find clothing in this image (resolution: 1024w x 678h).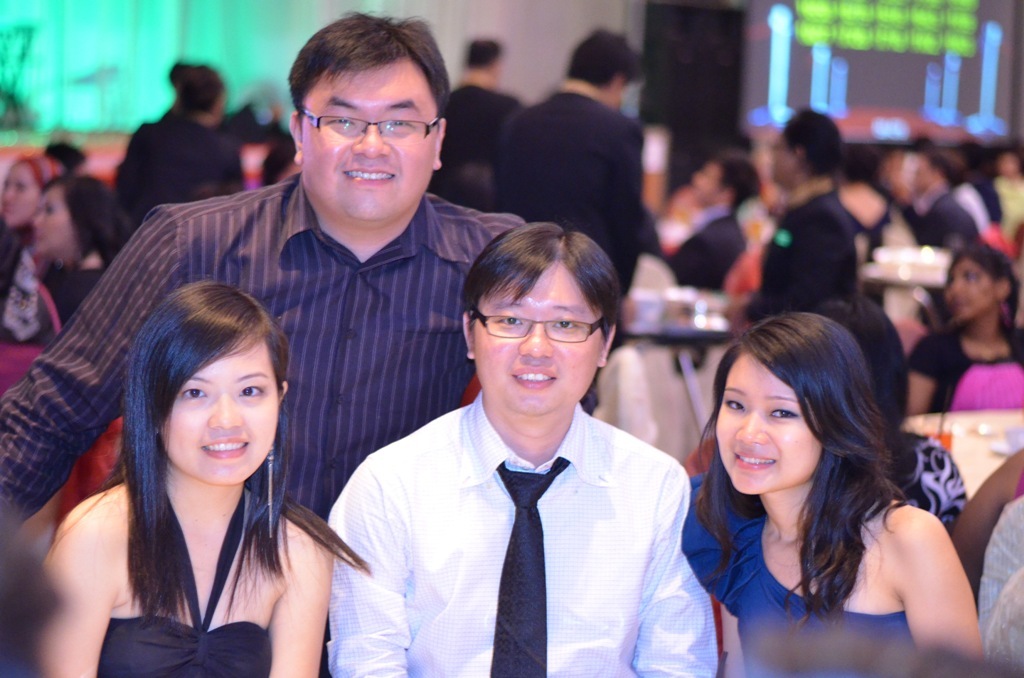
119/109/245/231.
